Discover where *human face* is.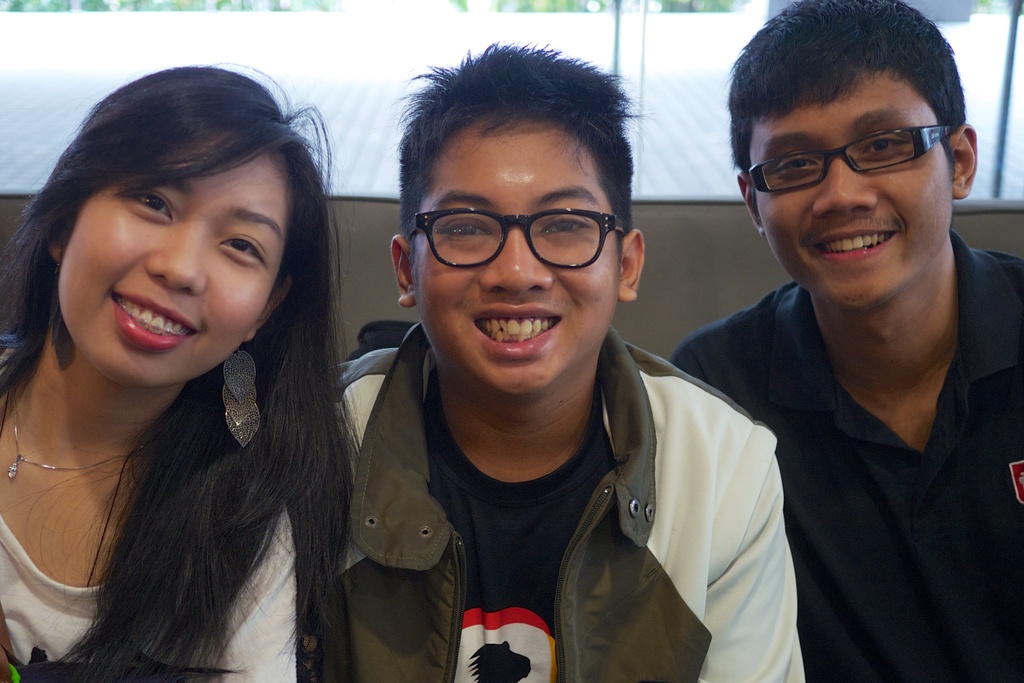
Discovered at bbox=[59, 153, 287, 381].
